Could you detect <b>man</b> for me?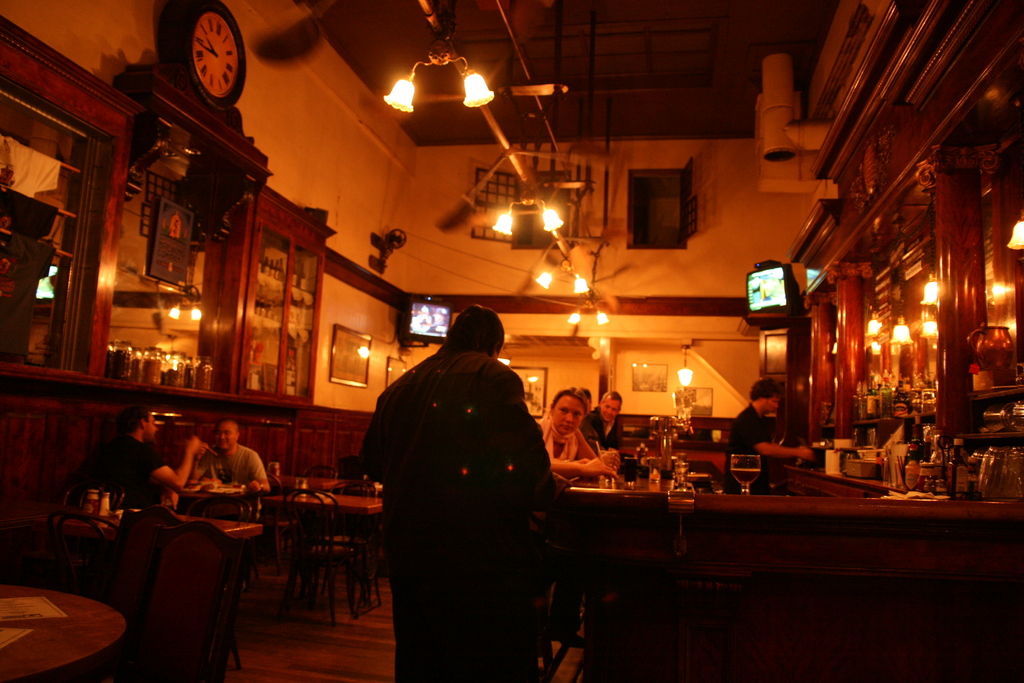
Detection result: (728,379,817,499).
